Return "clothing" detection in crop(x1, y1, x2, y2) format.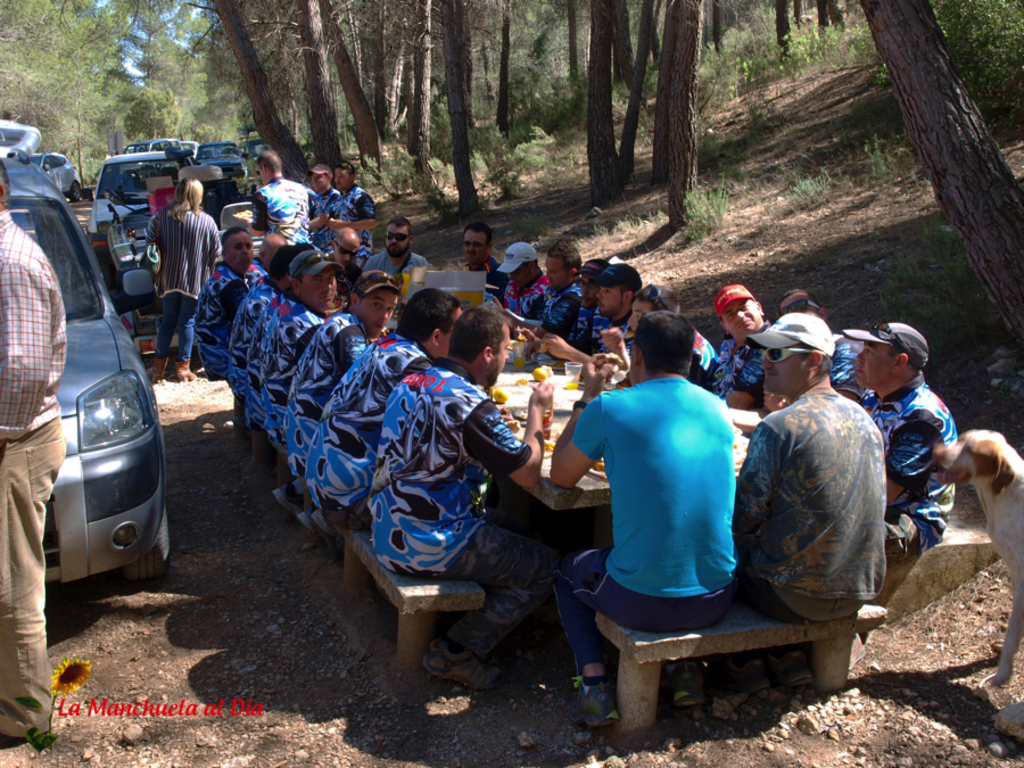
crop(635, 313, 721, 377).
